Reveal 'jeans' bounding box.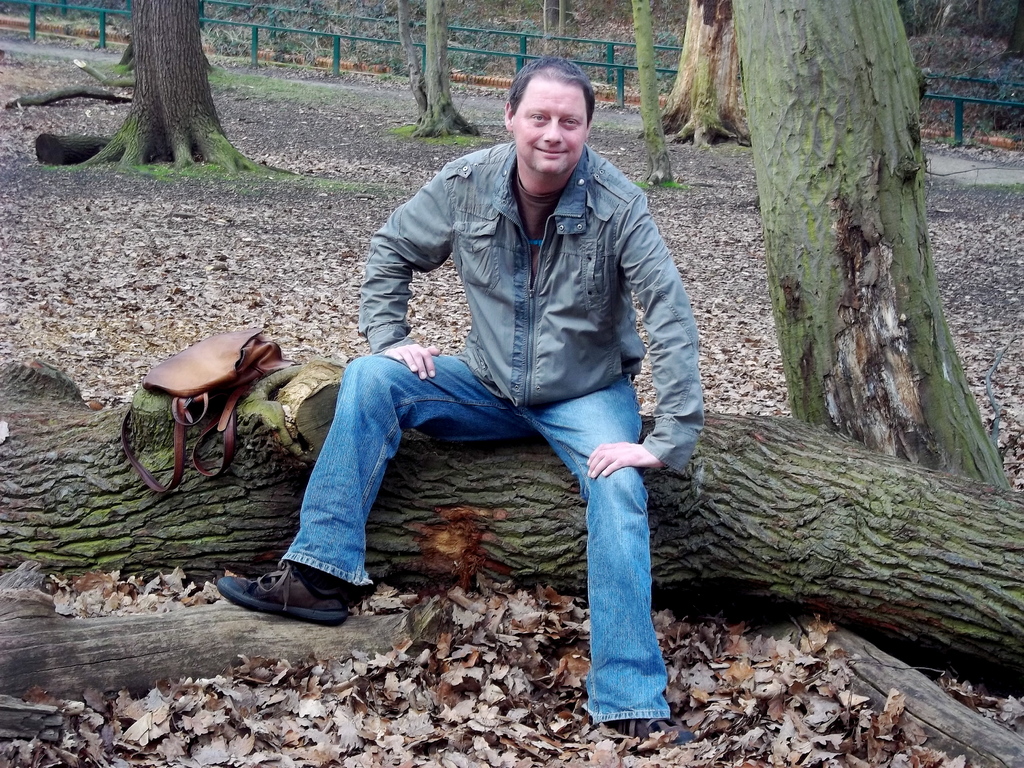
Revealed: [x1=276, y1=355, x2=674, y2=726].
